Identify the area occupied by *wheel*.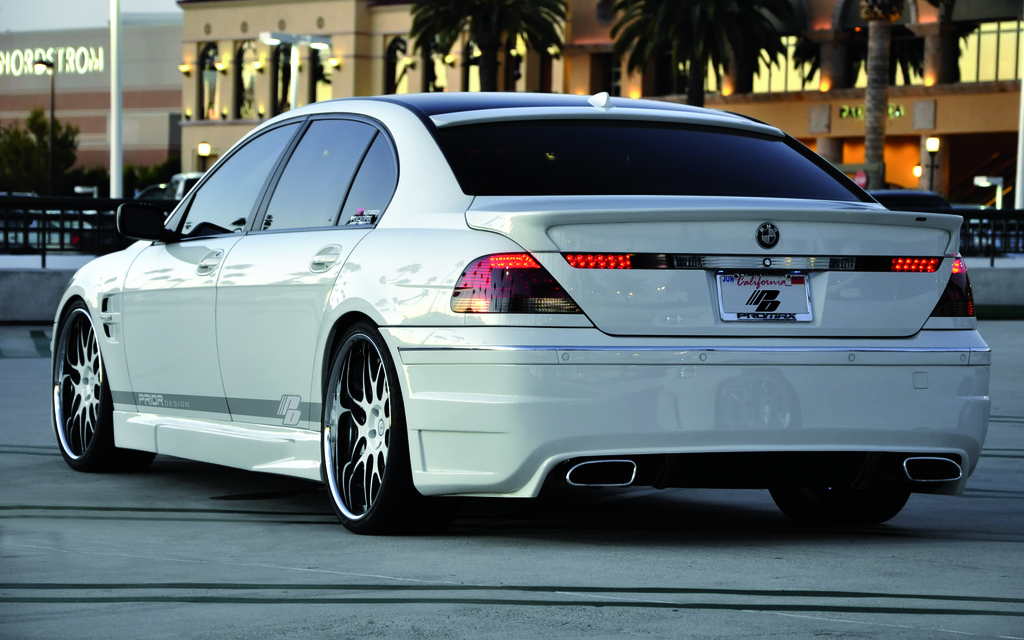
Area: x1=51 y1=303 x2=122 y2=472.
